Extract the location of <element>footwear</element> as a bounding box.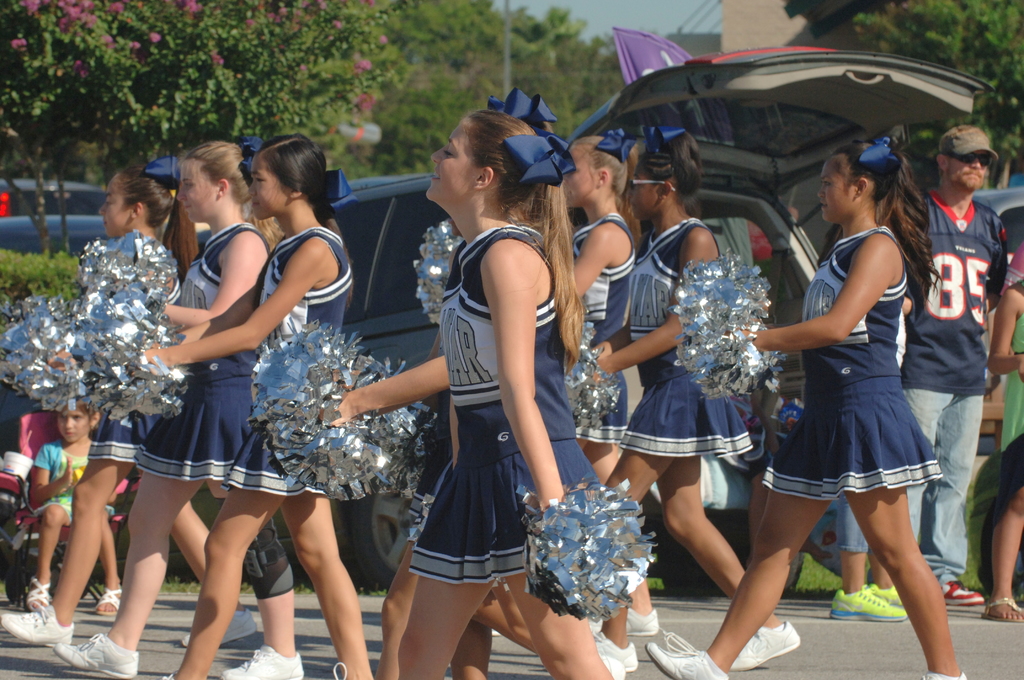
x1=829 y1=583 x2=908 y2=619.
